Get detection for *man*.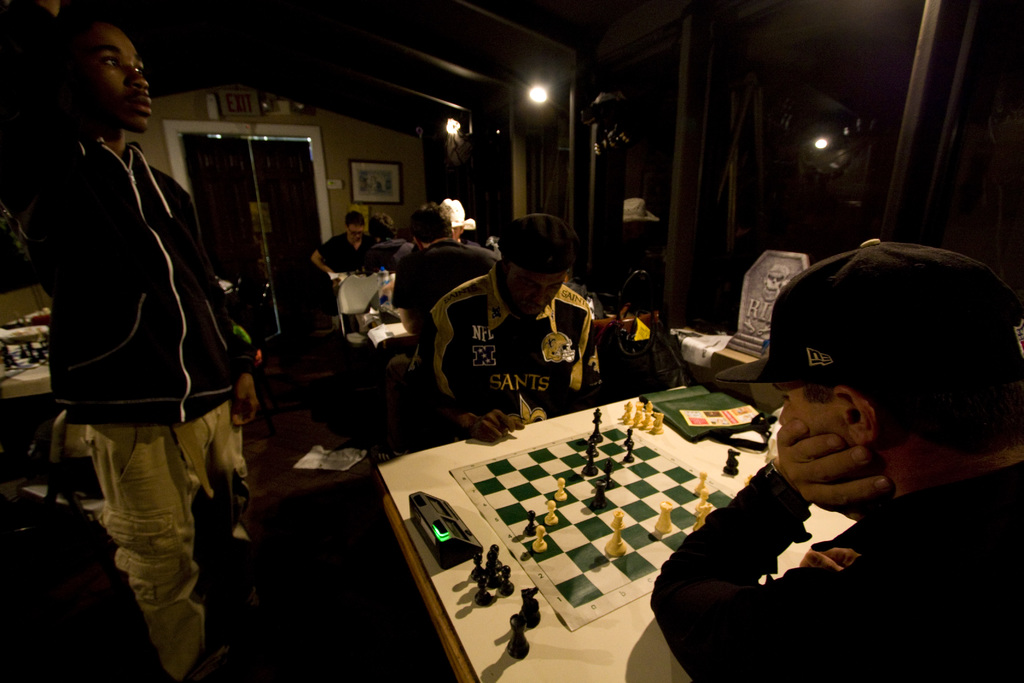
Detection: {"left": 391, "top": 204, "right": 496, "bottom": 336}.
